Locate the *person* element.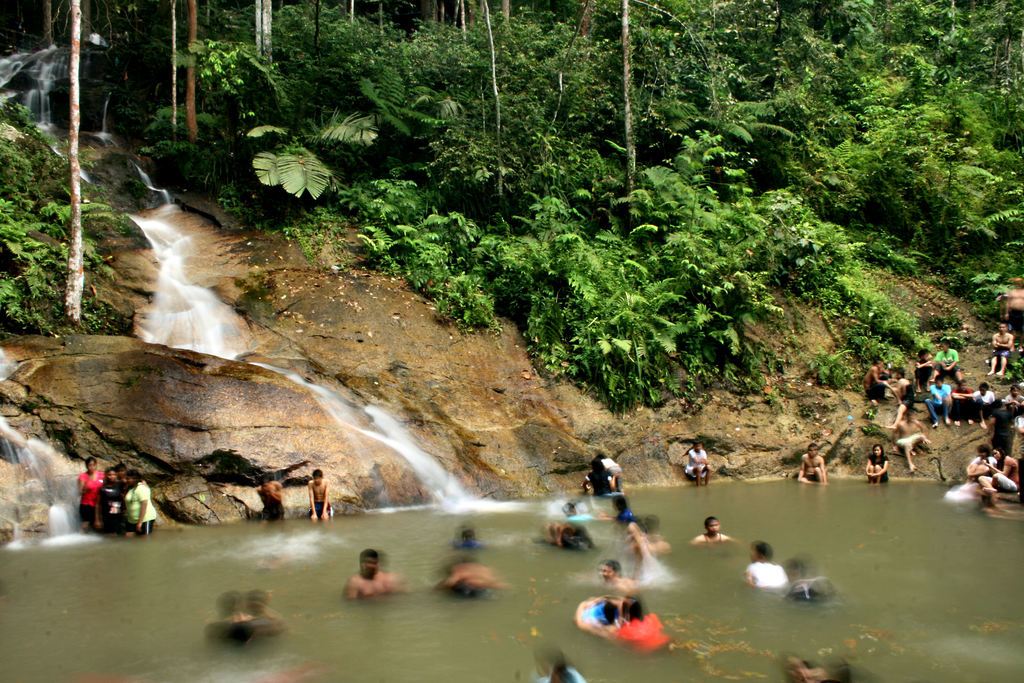
Element bbox: x1=93, y1=466, x2=121, y2=533.
